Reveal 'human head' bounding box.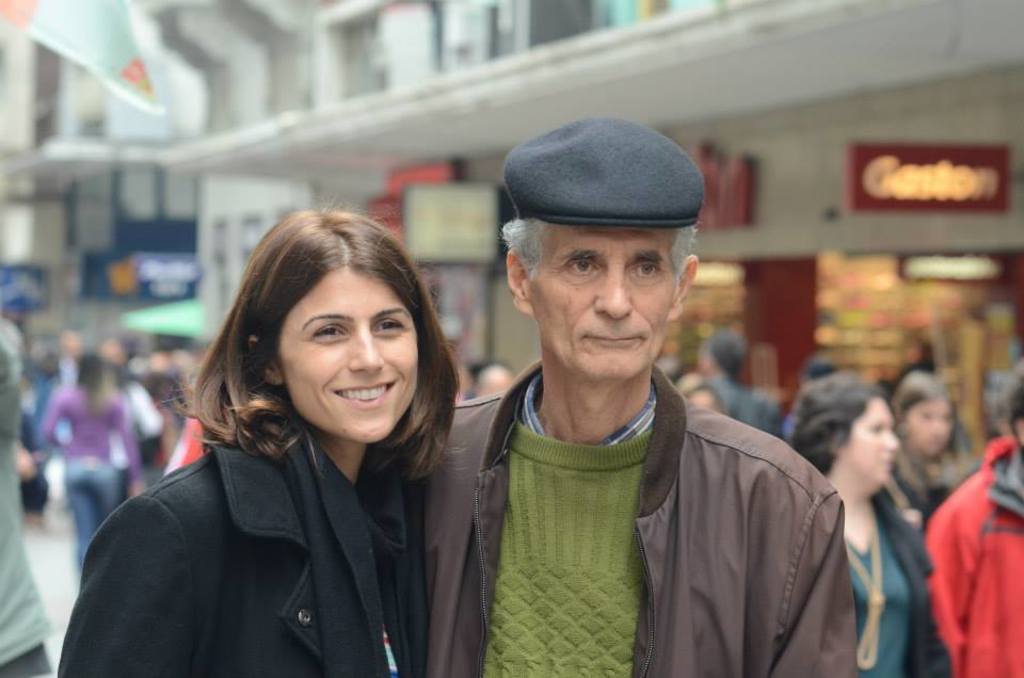
Revealed: bbox=[494, 116, 709, 393].
